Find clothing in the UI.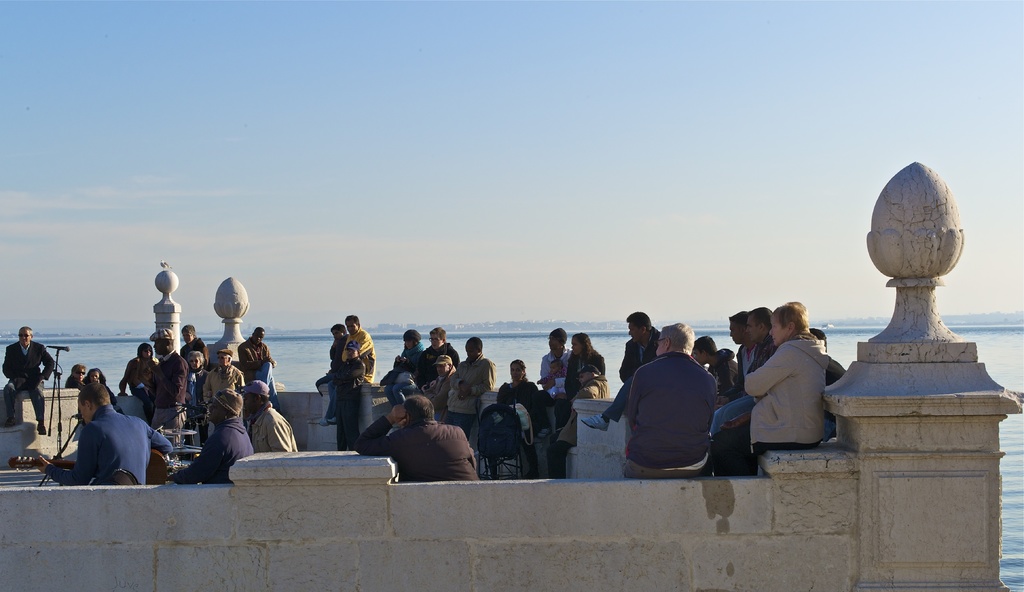
UI element at bbox(539, 344, 576, 383).
